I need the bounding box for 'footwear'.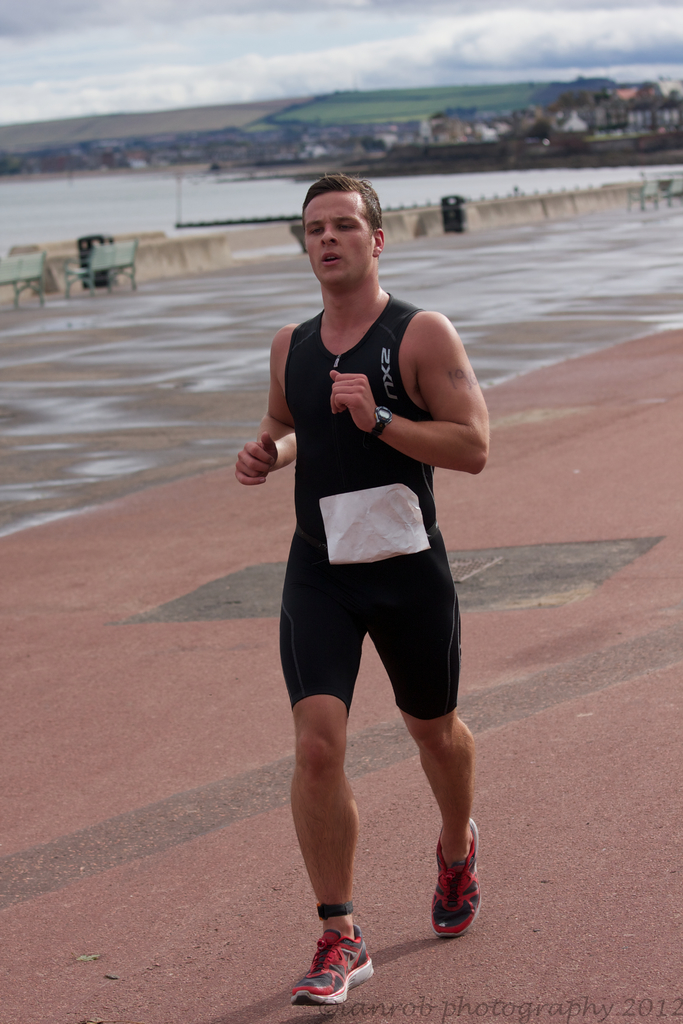
Here it is: (left=301, top=929, right=377, bottom=1007).
